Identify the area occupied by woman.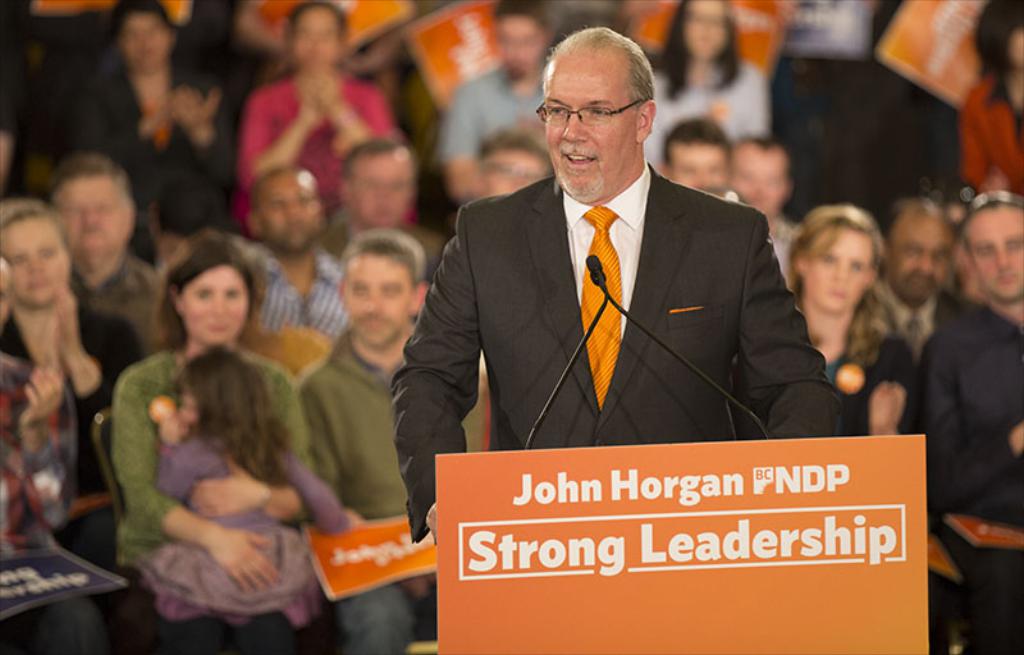
Area: [0,203,145,572].
